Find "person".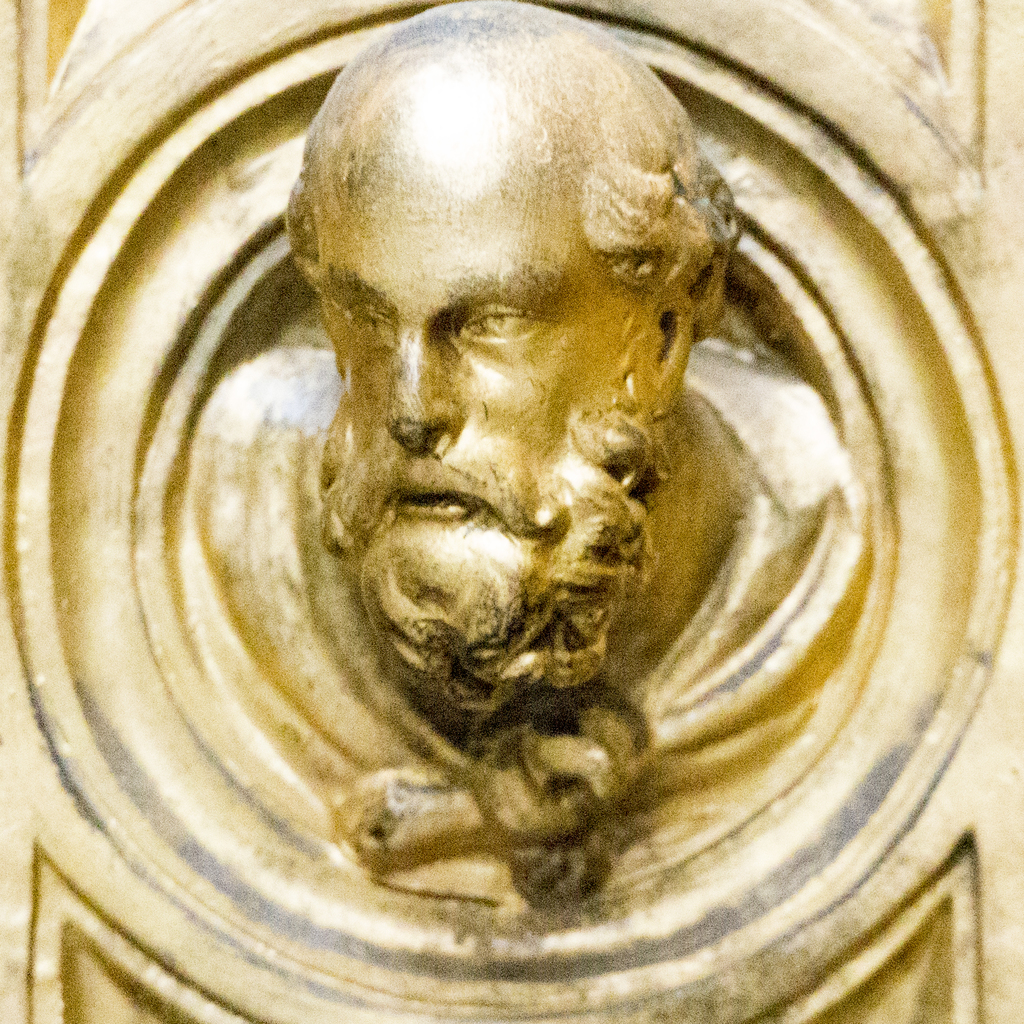
select_region(163, 0, 854, 894).
